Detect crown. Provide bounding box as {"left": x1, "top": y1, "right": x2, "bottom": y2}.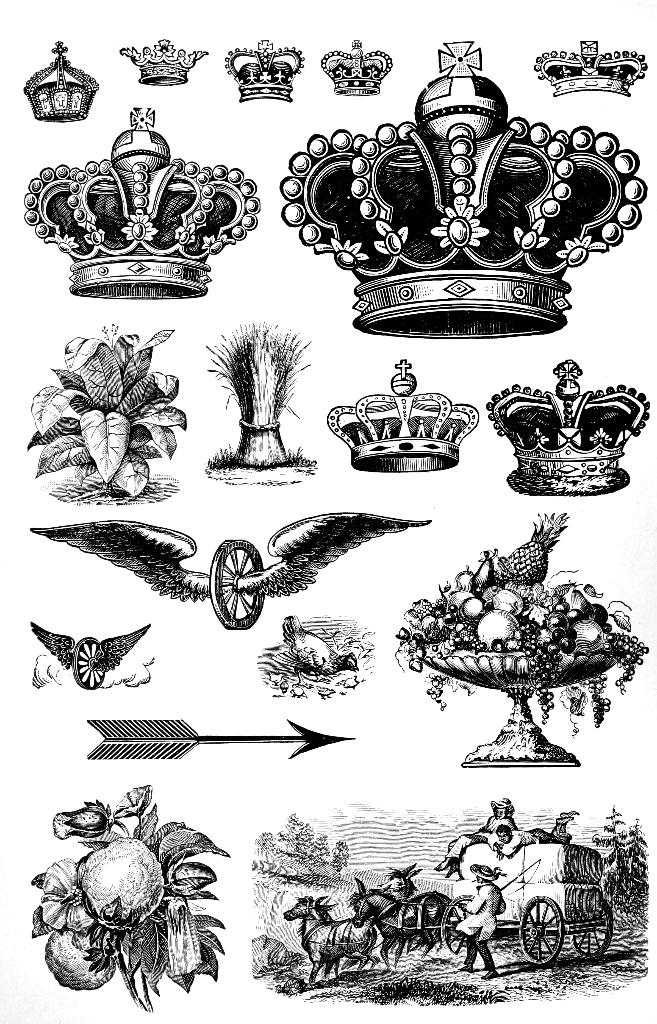
{"left": 222, "top": 40, "right": 304, "bottom": 104}.
